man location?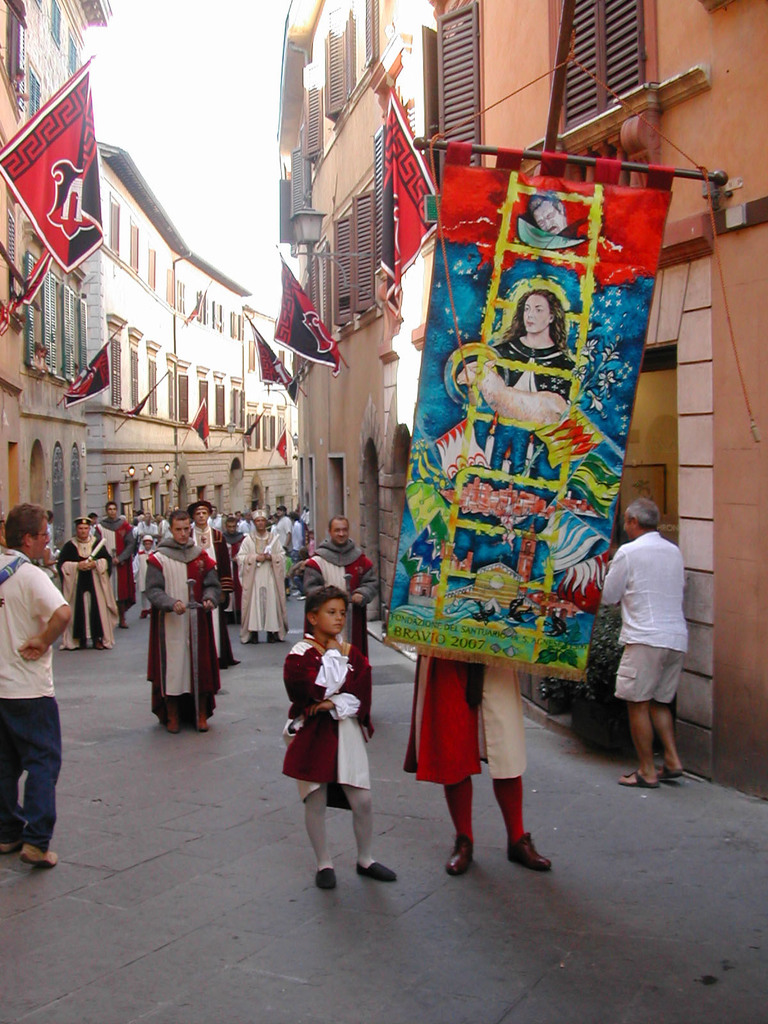
x1=600 y1=482 x2=704 y2=778
